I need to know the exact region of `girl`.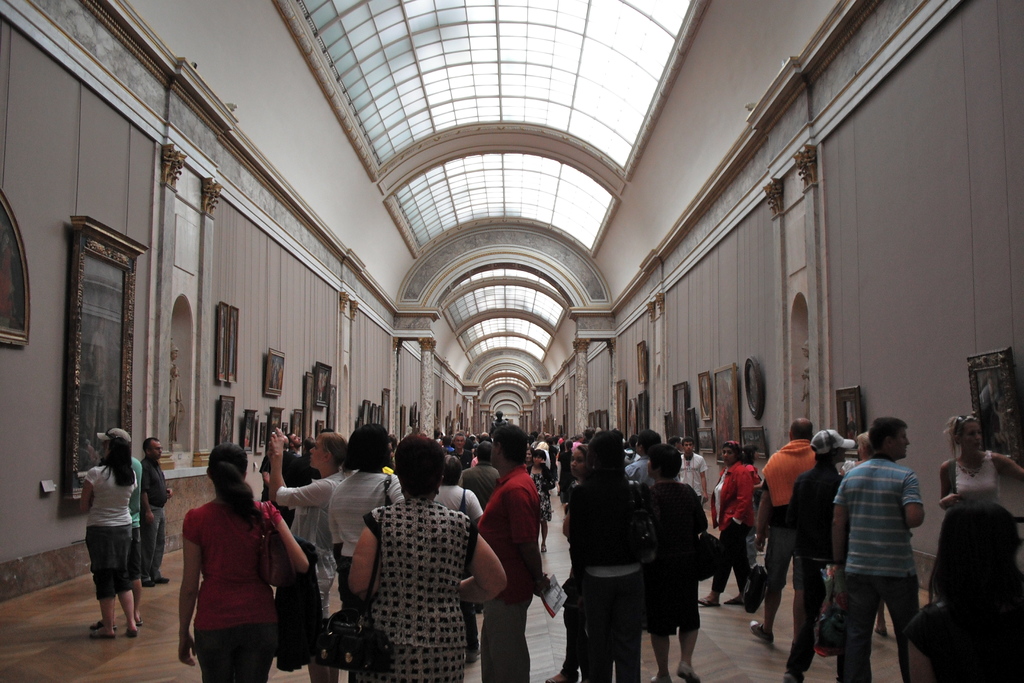
Region: 561,427,652,682.
